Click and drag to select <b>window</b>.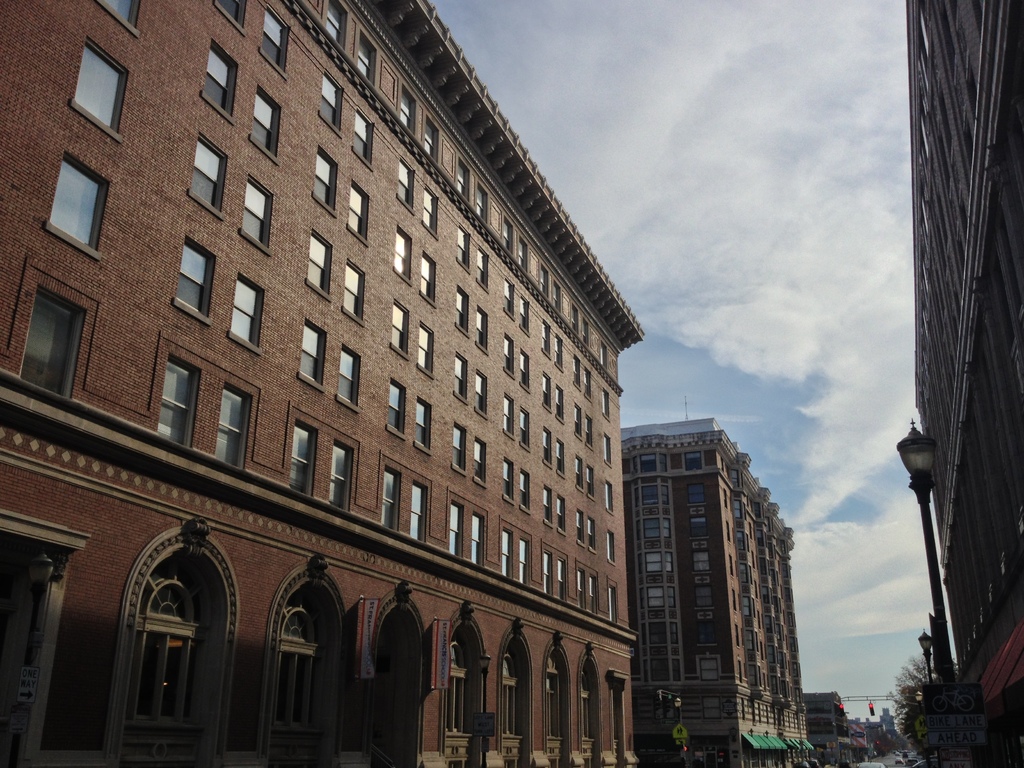
Selection: <region>499, 220, 513, 257</region>.
